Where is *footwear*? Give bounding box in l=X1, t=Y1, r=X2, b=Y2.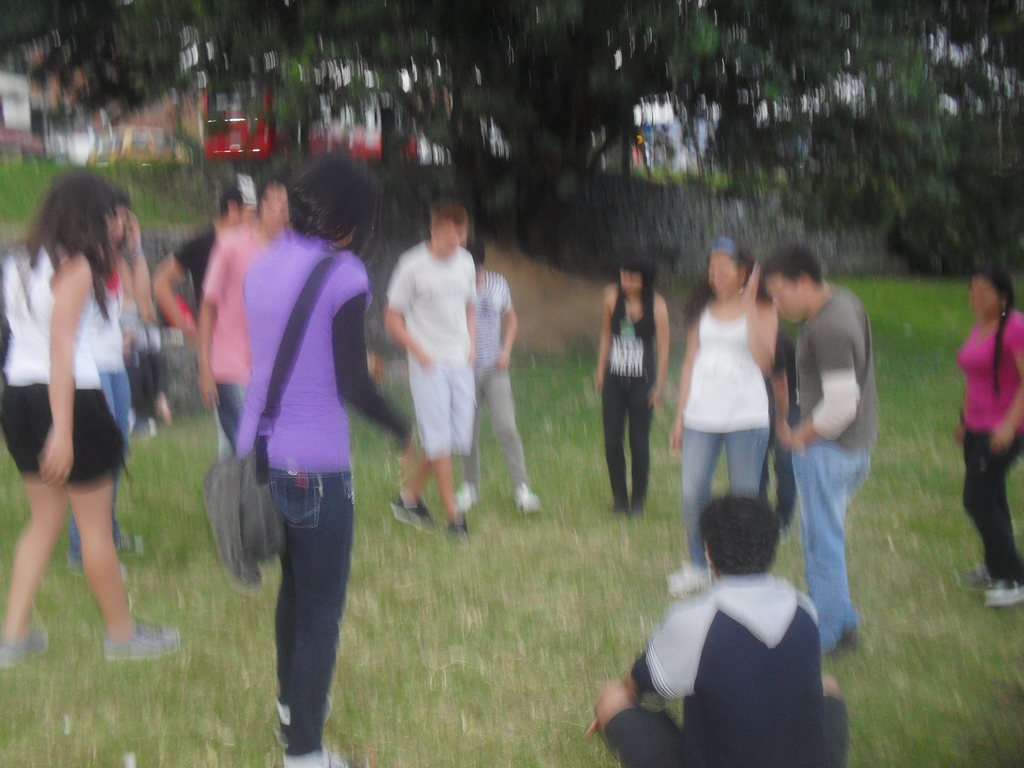
l=988, t=576, r=1023, b=604.
